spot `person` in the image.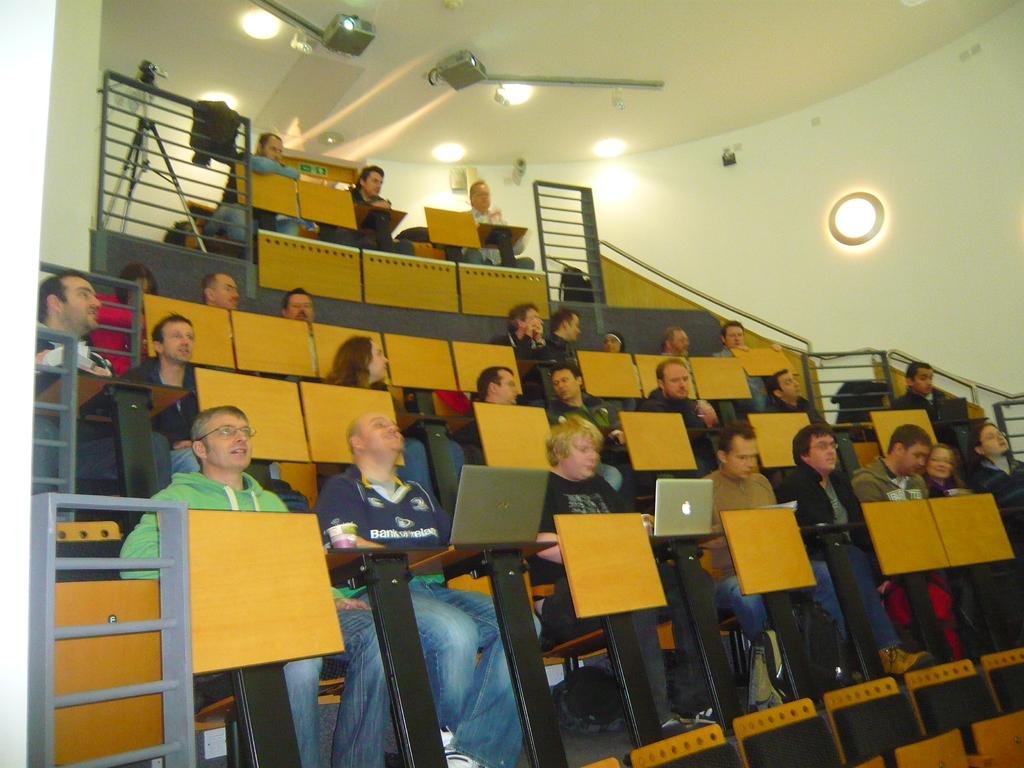
`person` found at bbox=(111, 306, 202, 477).
